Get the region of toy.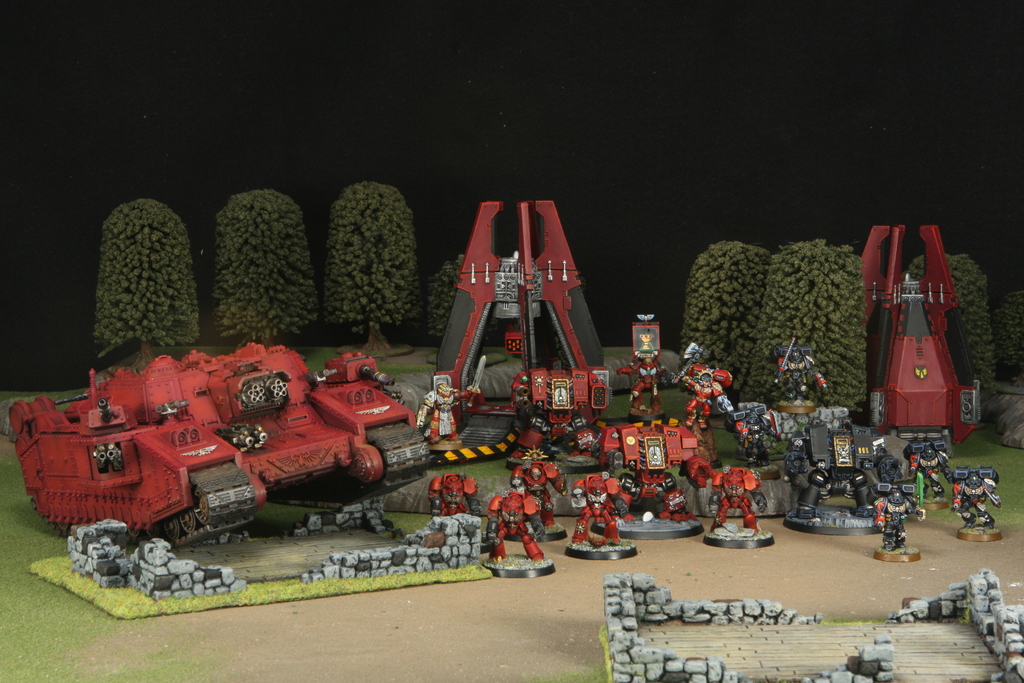
box=[561, 471, 639, 564].
